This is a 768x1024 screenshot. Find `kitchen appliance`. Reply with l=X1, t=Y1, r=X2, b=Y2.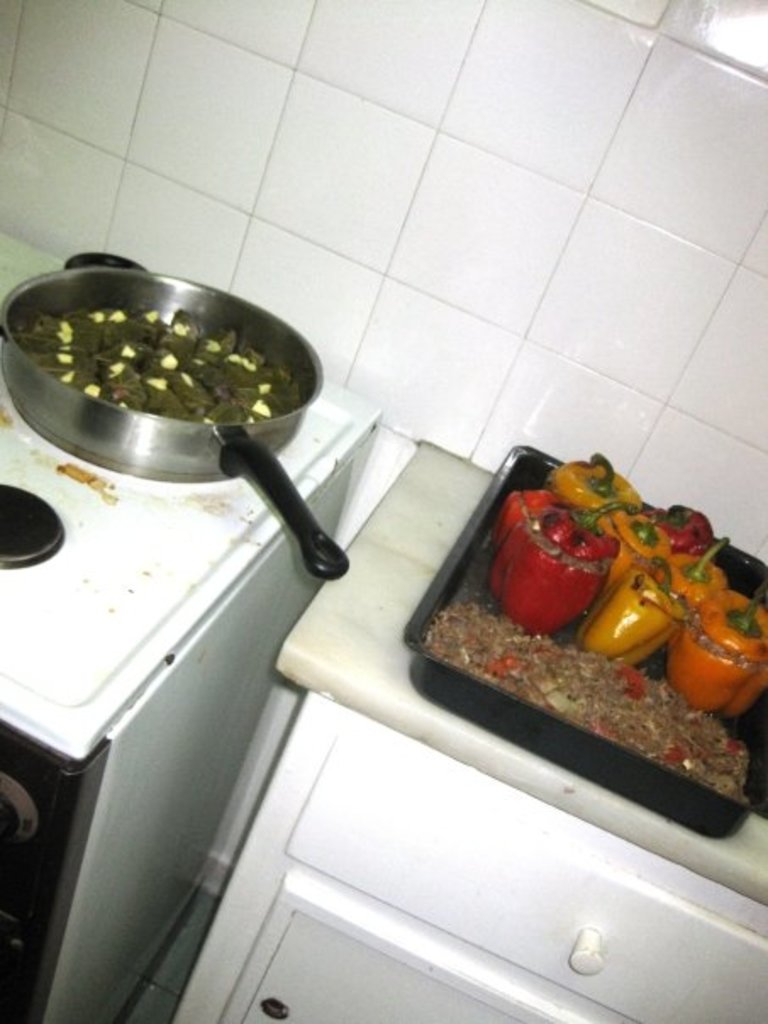
l=0, t=253, r=346, b=575.
